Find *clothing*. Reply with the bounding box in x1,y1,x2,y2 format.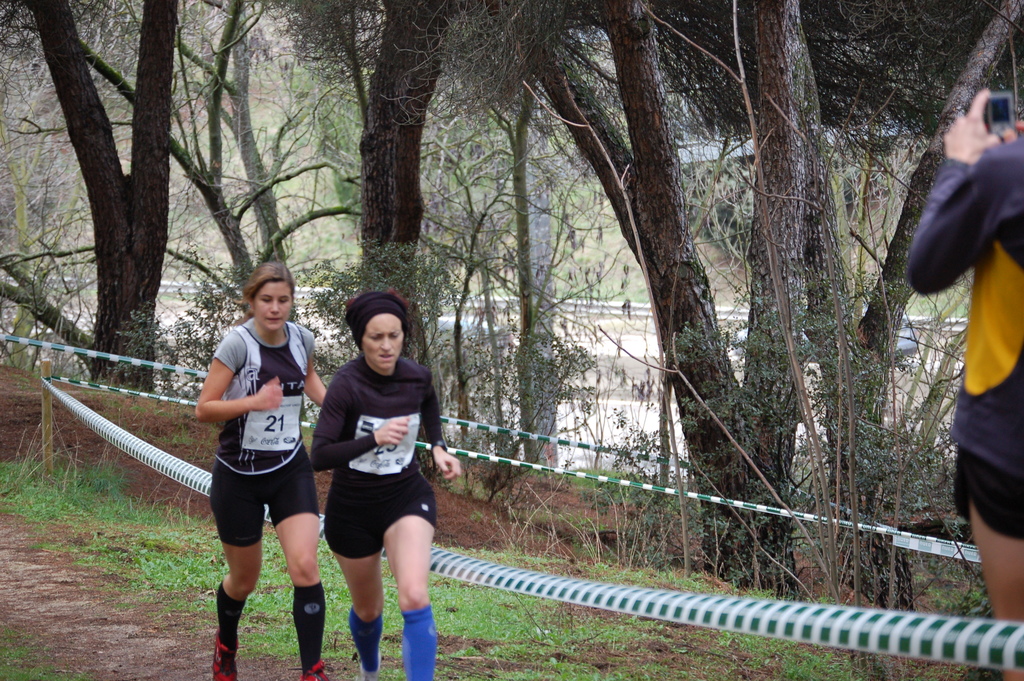
212,455,327,548.
